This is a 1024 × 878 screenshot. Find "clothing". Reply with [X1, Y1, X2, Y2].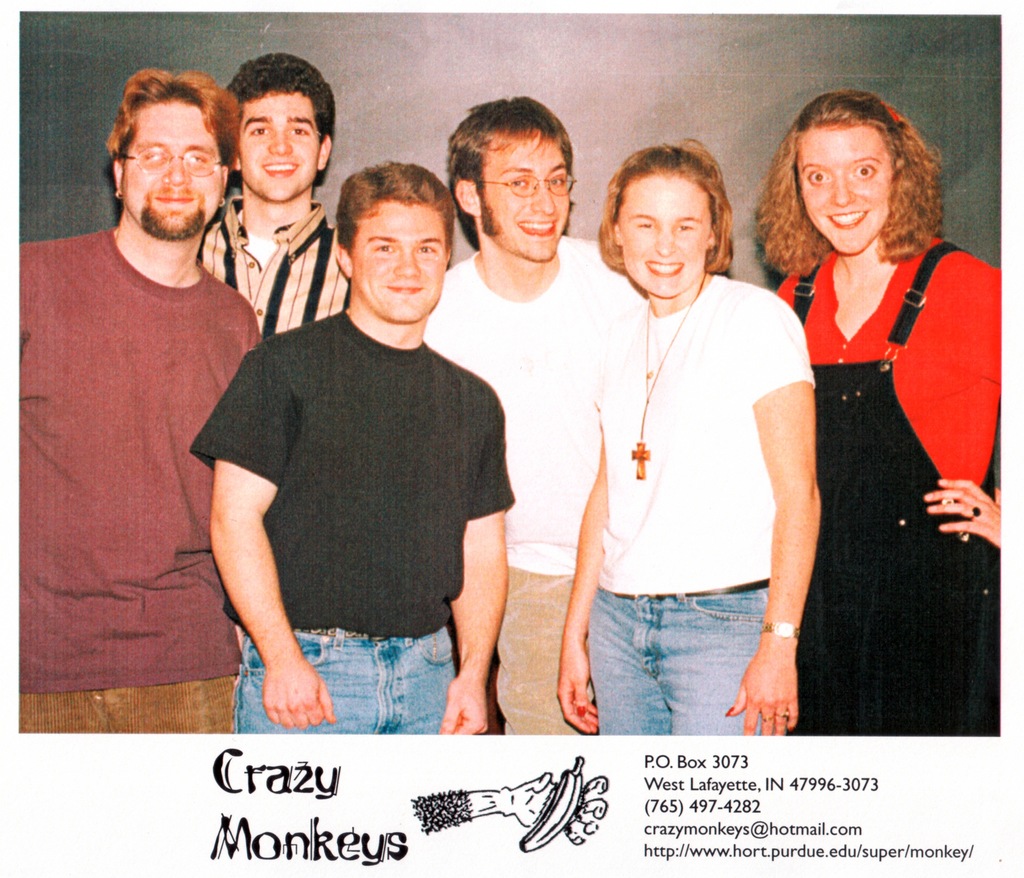
[198, 185, 353, 345].
